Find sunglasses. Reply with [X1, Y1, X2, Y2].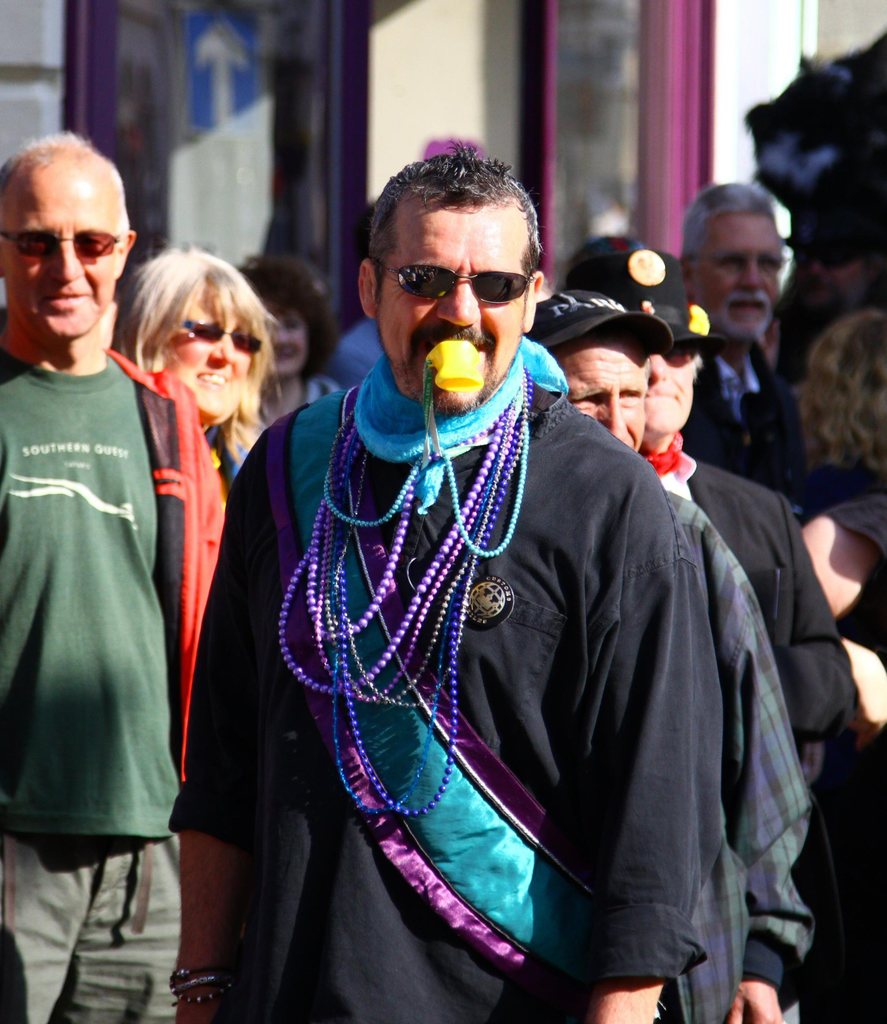
[383, 262, 528, 302].
